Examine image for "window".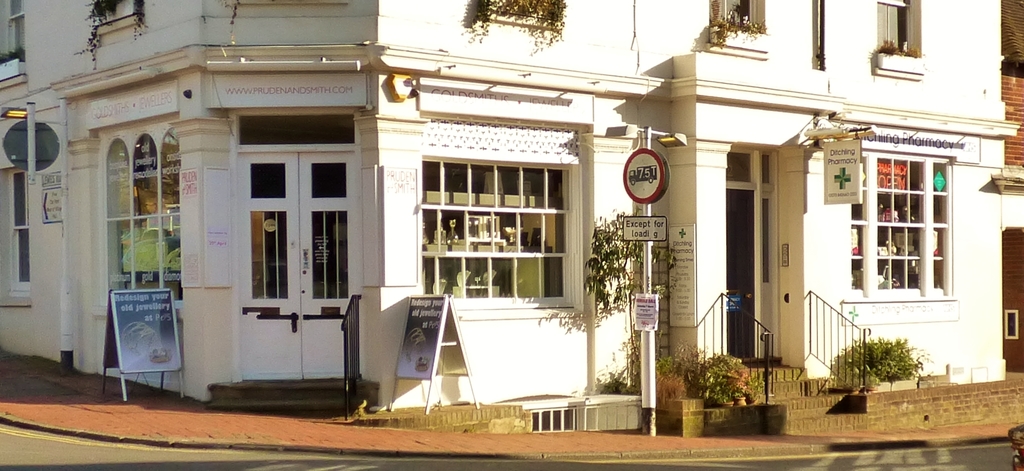
Examination result: detection(708, 0, 767, 59).
